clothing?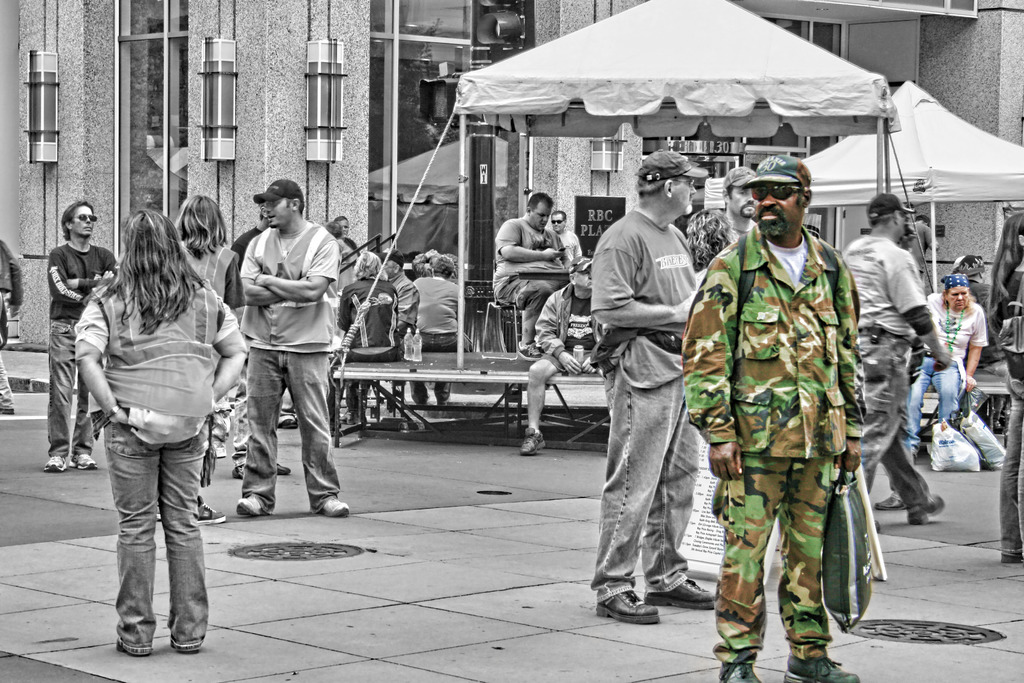
crop(234, 227, 338, 516)
